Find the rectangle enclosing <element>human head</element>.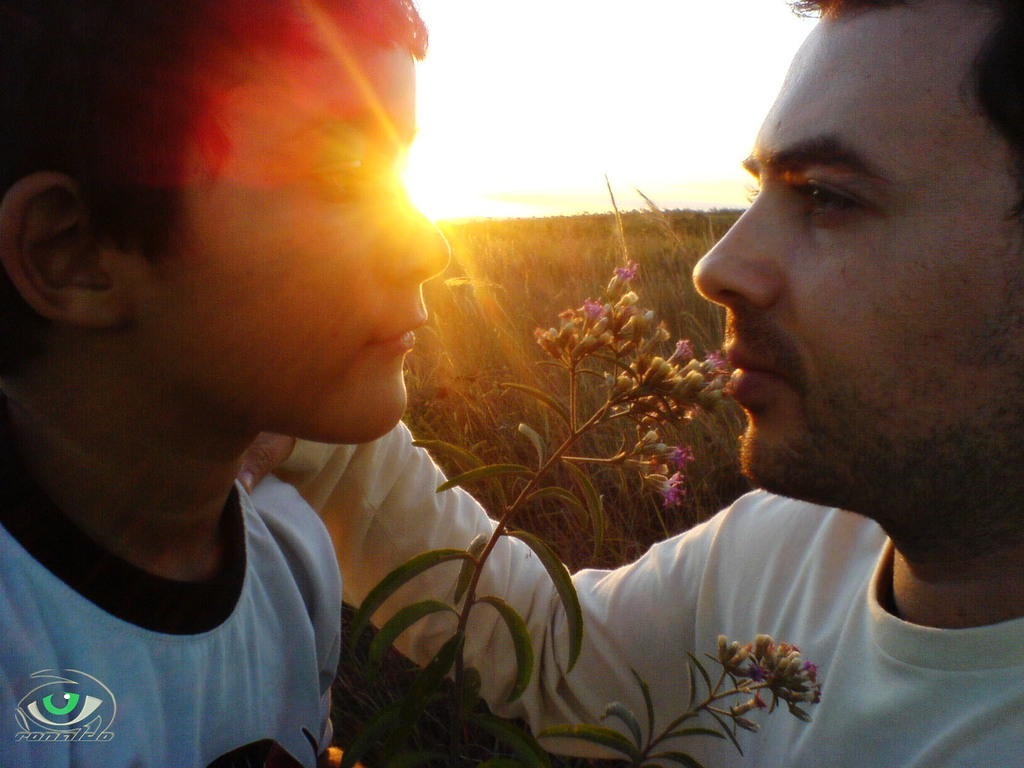
[x1=0, y1=0, x2=449, y2=445].
